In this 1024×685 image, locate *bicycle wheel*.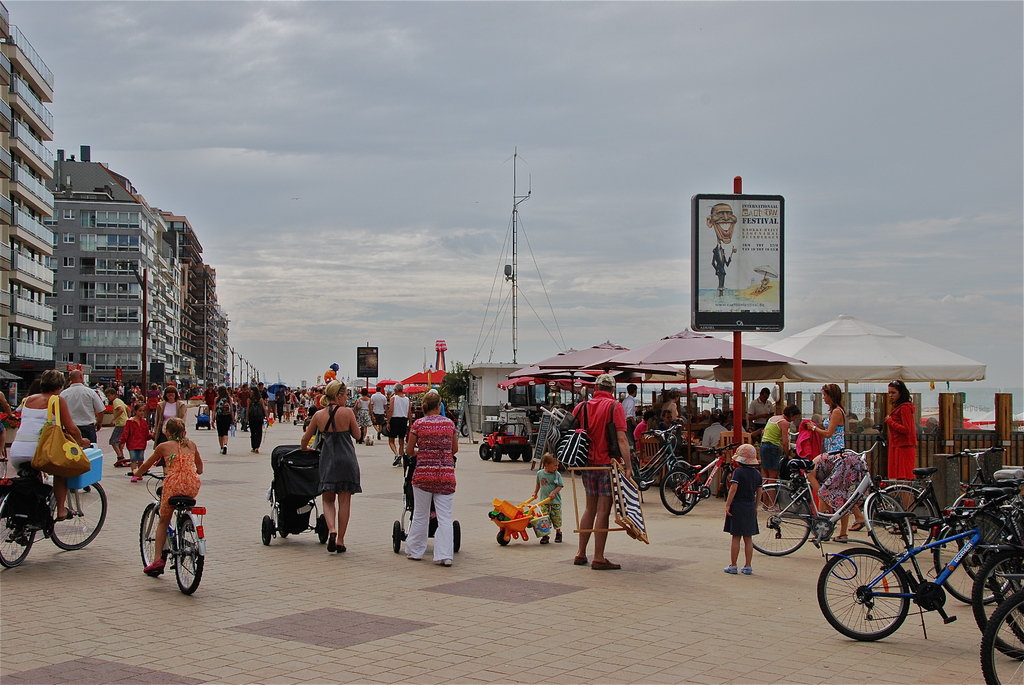
Bounding box: x1=0, y1=490, x2=35, y2=569.
